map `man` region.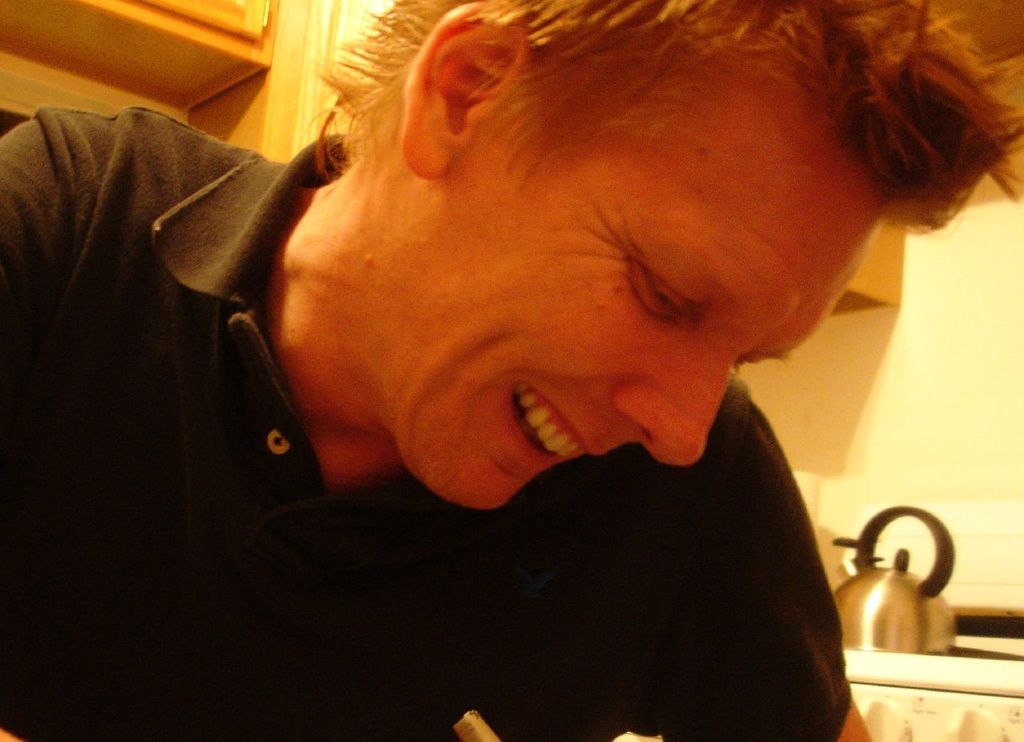
Mapped to 125, 0, 1023, 733.
